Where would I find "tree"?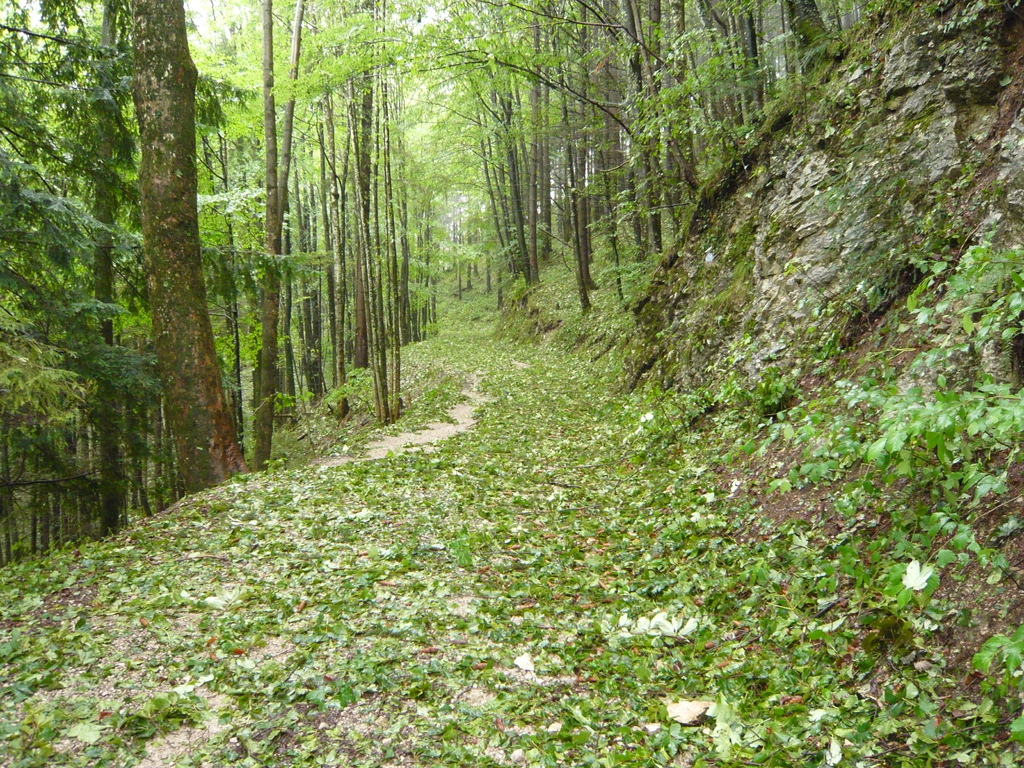
At region(123, 0, 259, 499).
